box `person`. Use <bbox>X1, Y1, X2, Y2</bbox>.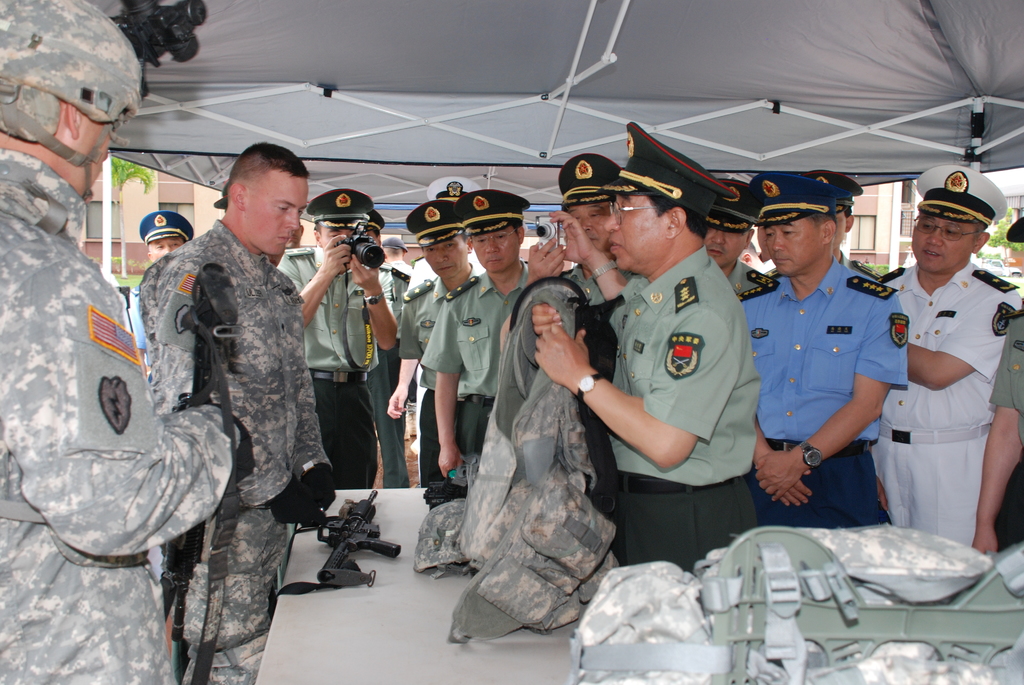
<bbox>385, 175, 490, 485</bbox>.
